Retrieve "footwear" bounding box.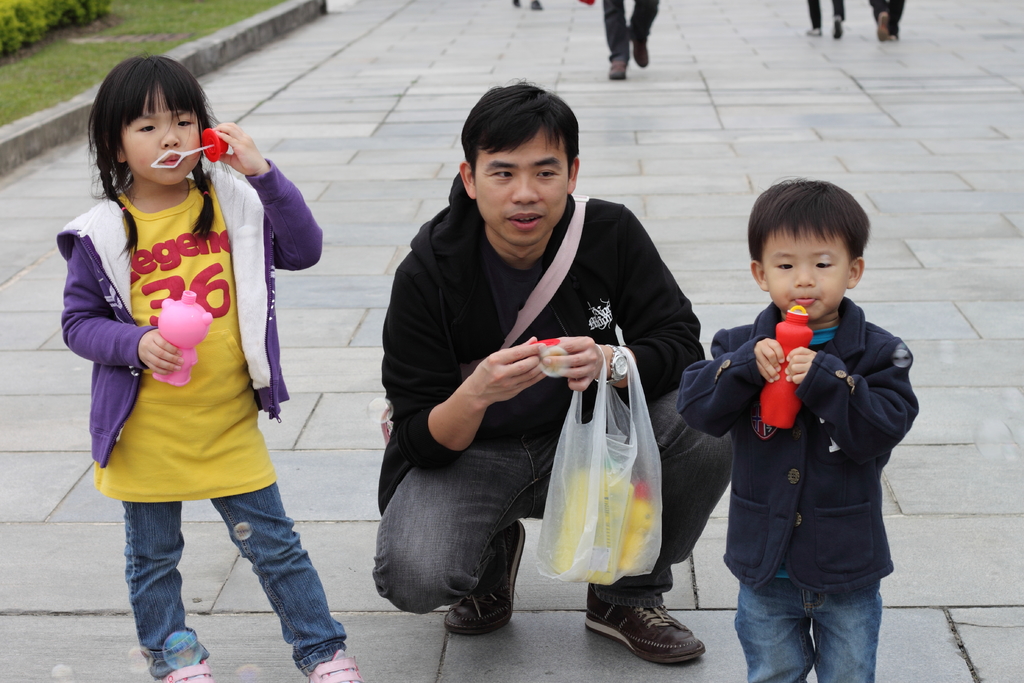
Bounding box: bbox=[831, 15, 845, 39].
